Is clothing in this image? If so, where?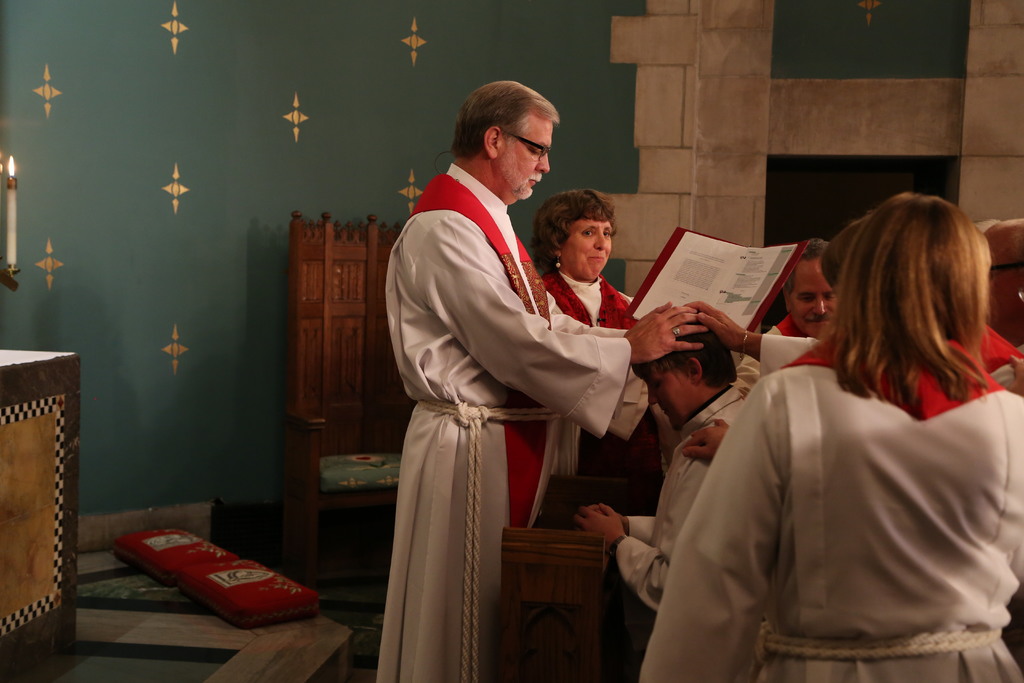
Yes, at select_region(540, 273, 632, 327).
